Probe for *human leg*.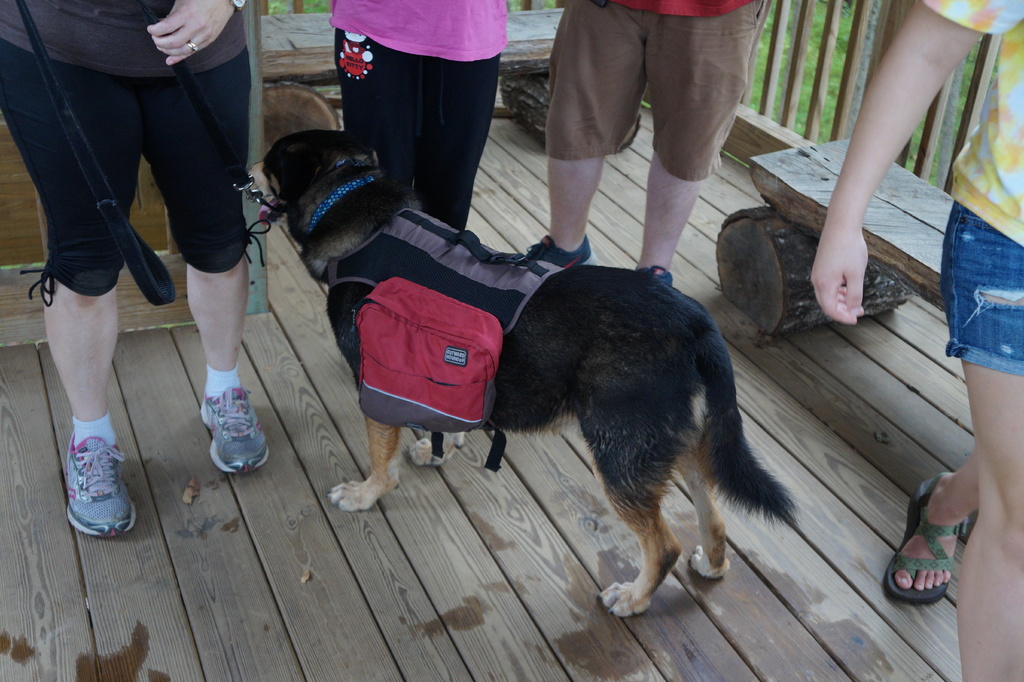
Probe result: bbox(510, 0, 637, 268).
